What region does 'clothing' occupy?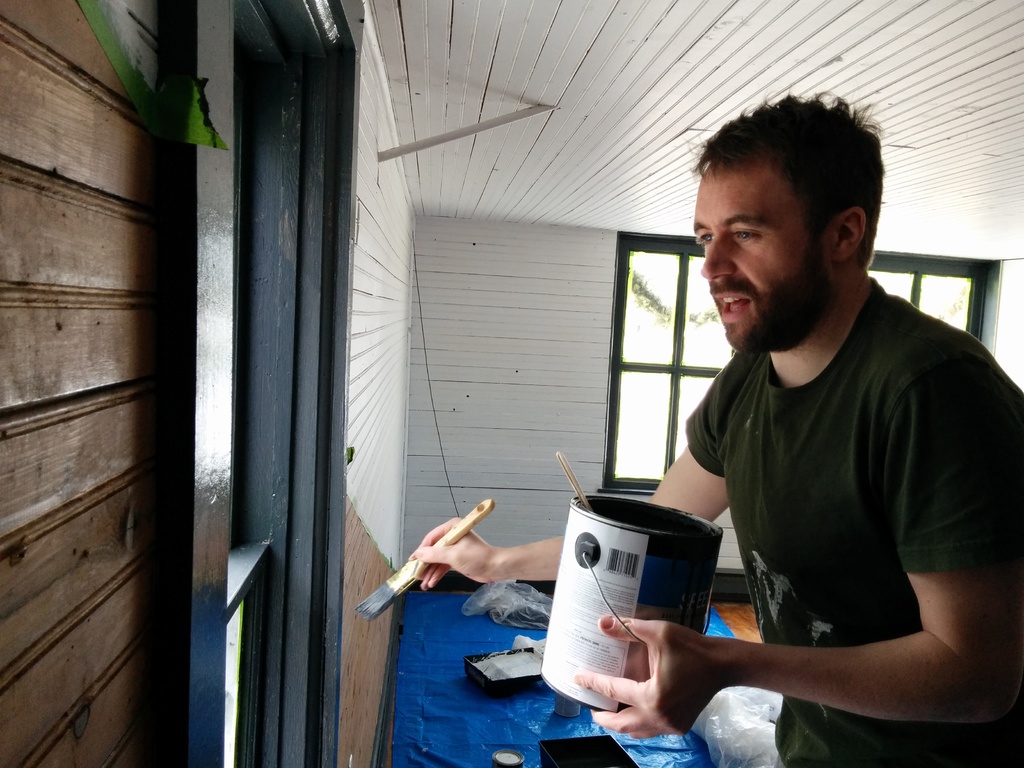
left=683, top=278, right=1023, bottom=767.
